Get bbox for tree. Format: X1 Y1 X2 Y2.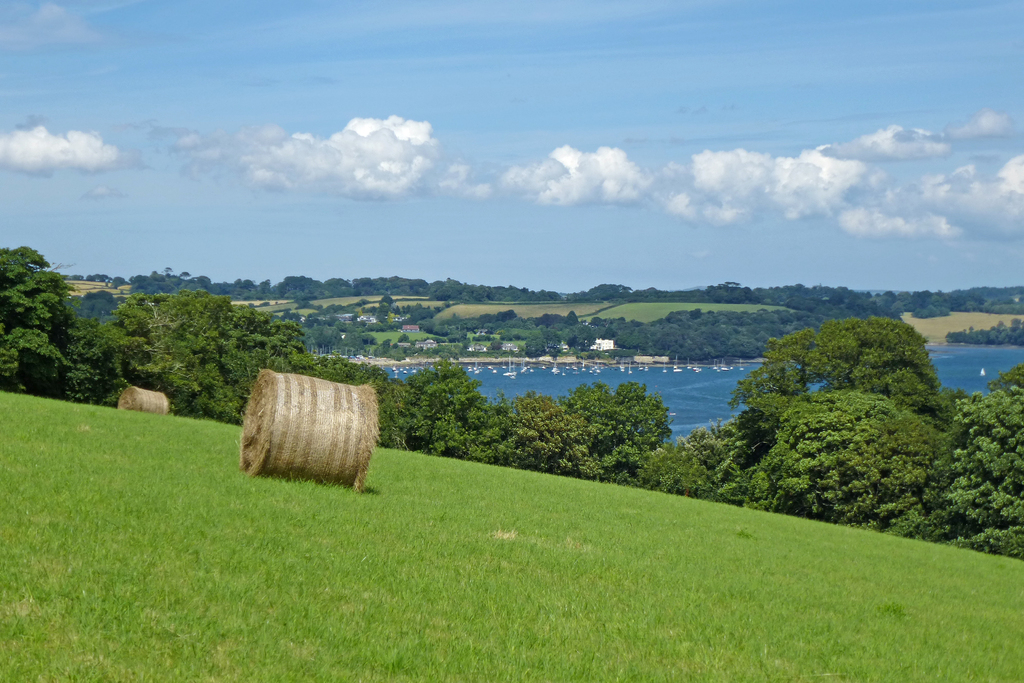
756 386 974 513.
